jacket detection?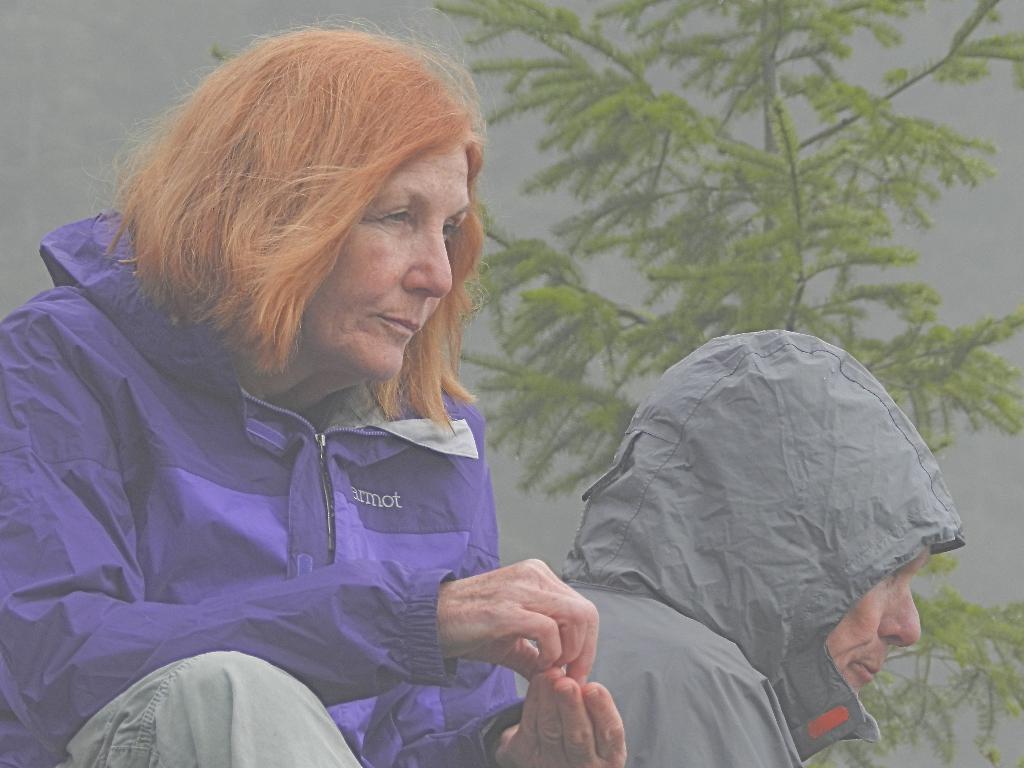
x1=527, y1=265, x2=961, y2=742
